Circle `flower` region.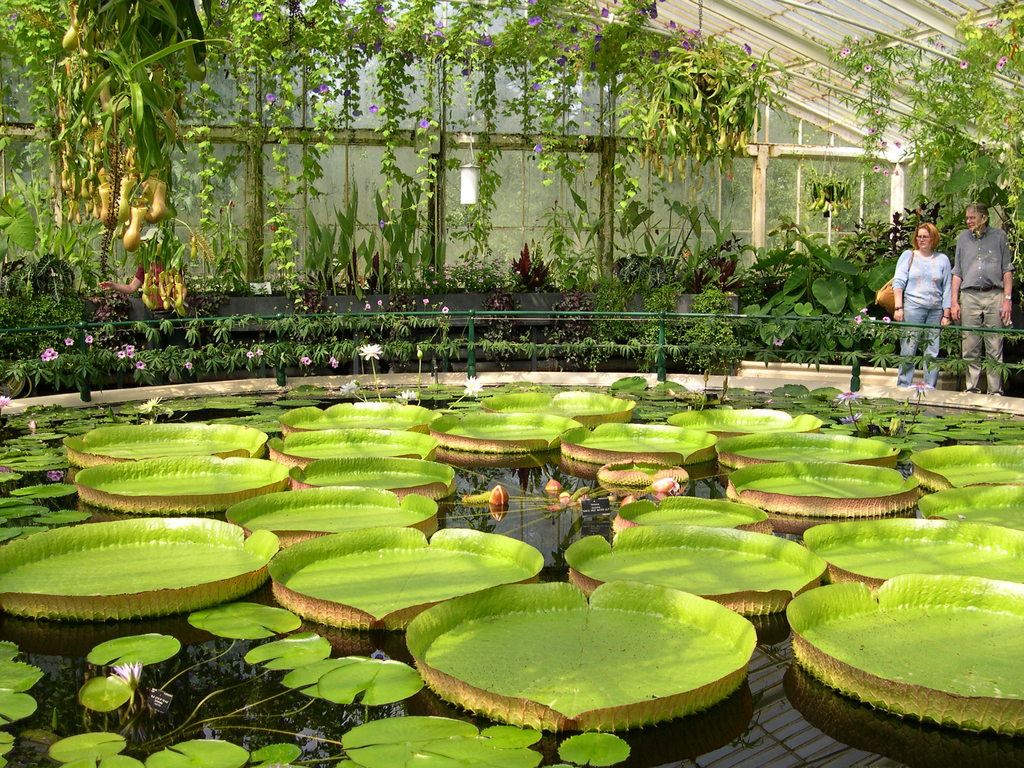
Region: locate(163, 406, 179, 416).
